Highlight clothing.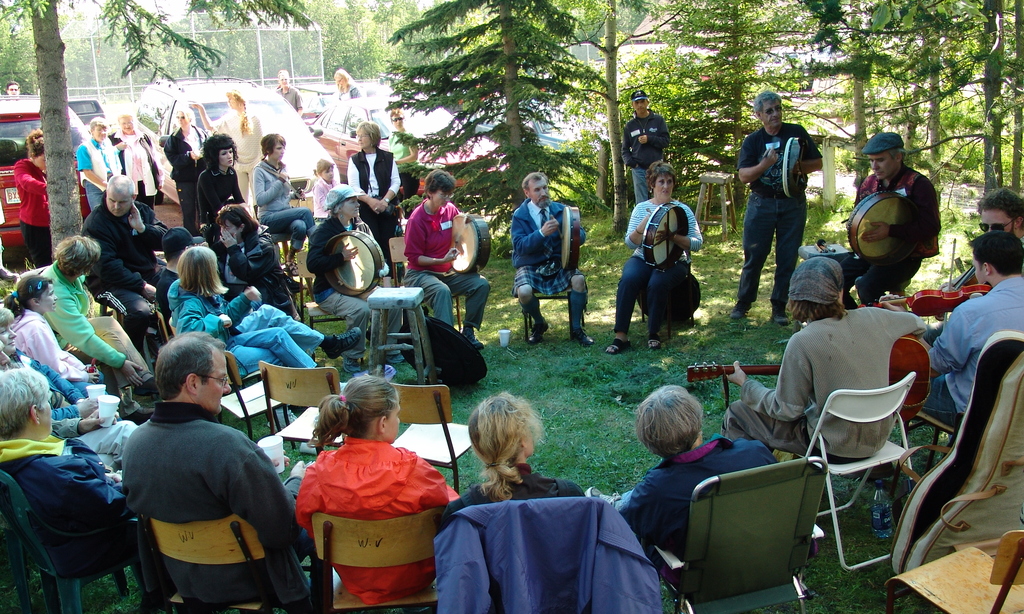
Highlighted region: x1=615, y1=198, x2=708, y2=334.
